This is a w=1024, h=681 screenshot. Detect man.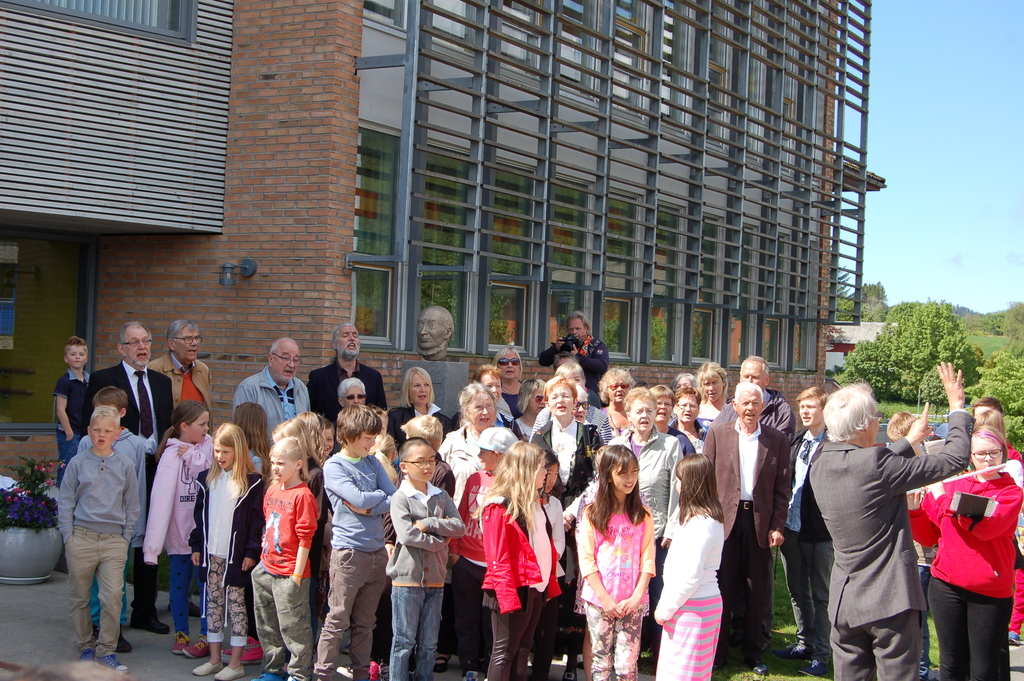
x1=143 y1=316 x2=212 y2=618.
